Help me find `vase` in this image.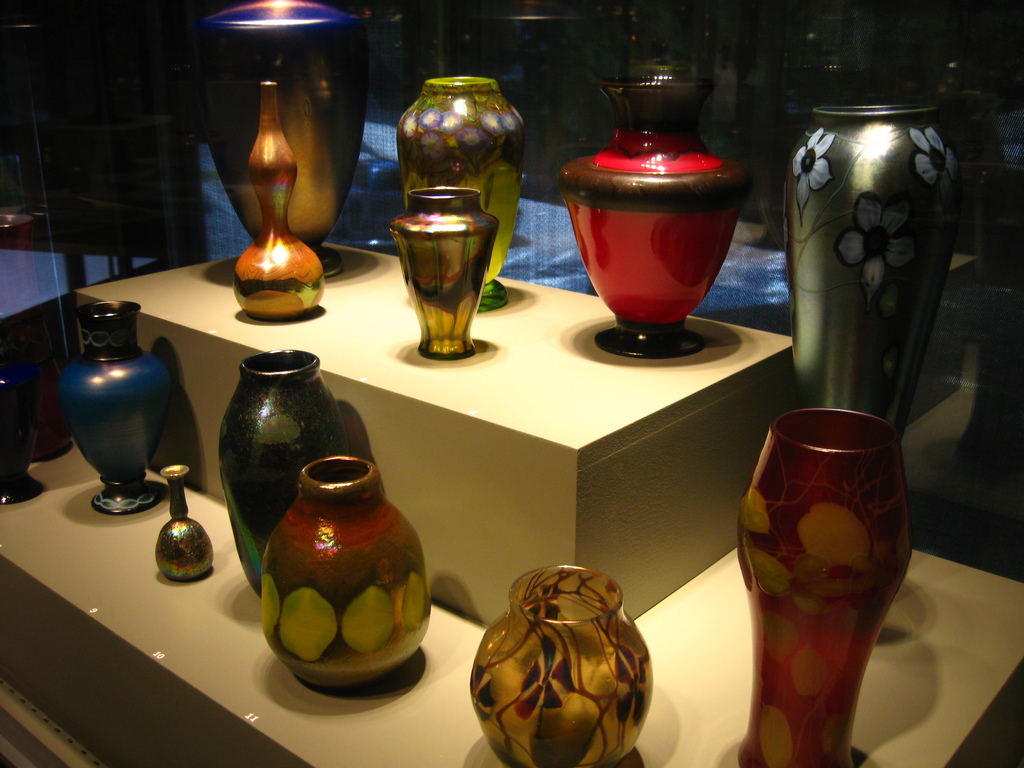
Found it: x1=395, y1=70, x2=523, y2=314.
